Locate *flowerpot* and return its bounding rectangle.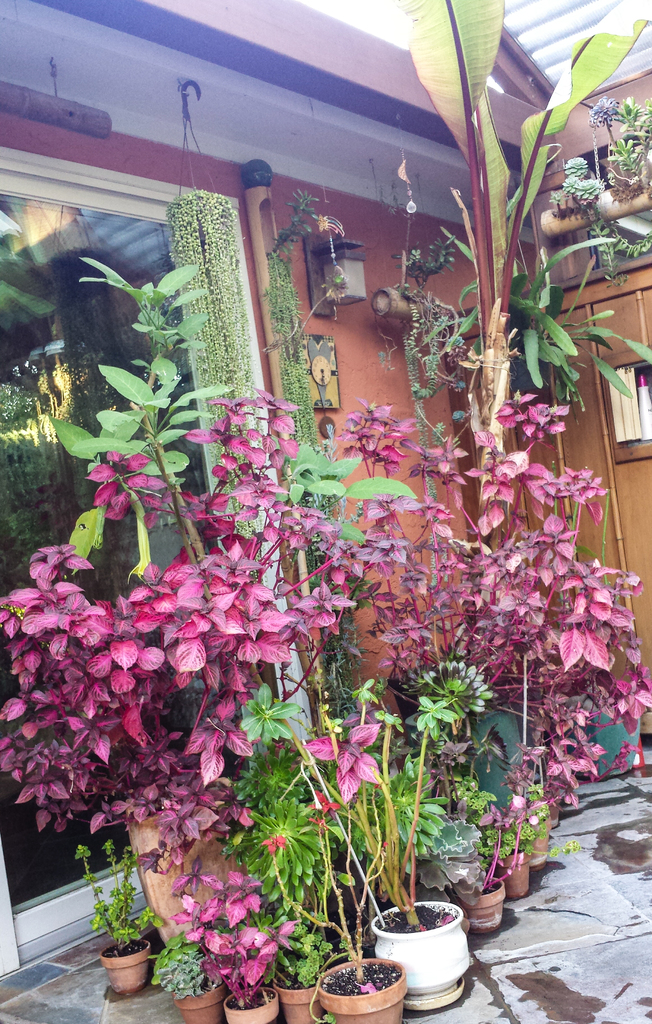
<bbox>497, 851, 532, 900</bbox>.
